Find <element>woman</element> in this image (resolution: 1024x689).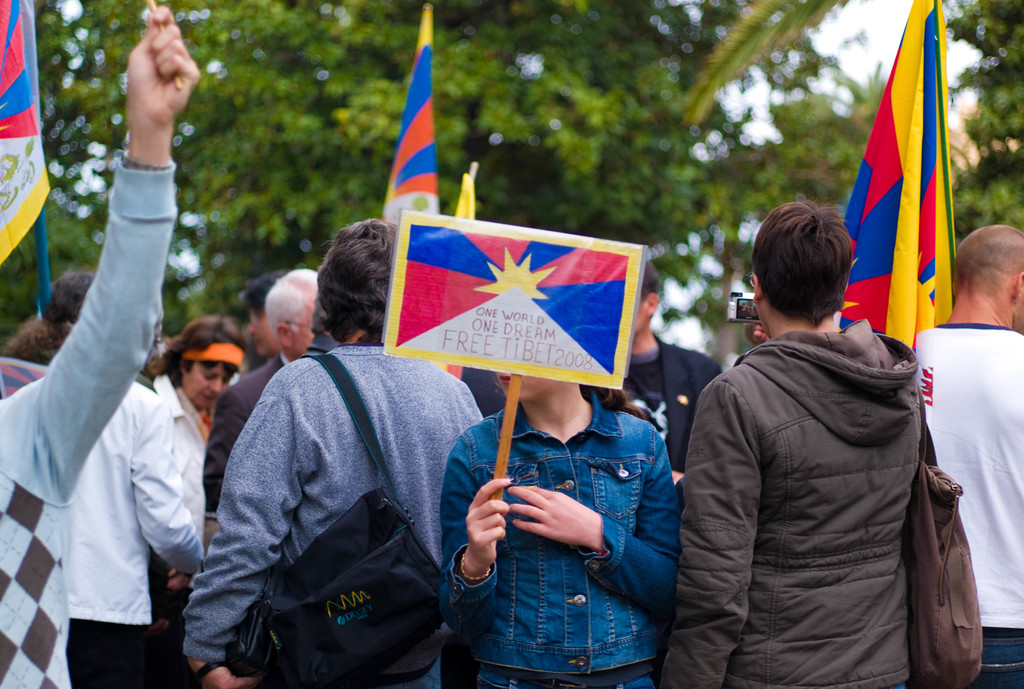
x1=441, y1=370, x2=685, y2=688.
